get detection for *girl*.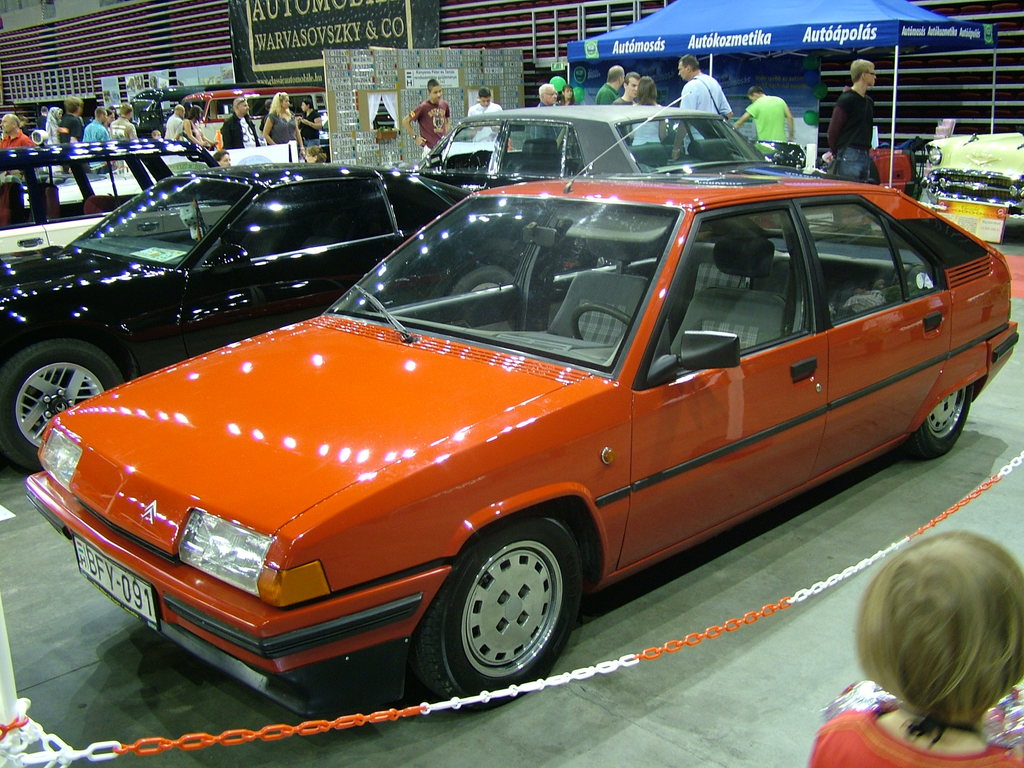
Detection: BBox(810, 534, 1023, 767).
